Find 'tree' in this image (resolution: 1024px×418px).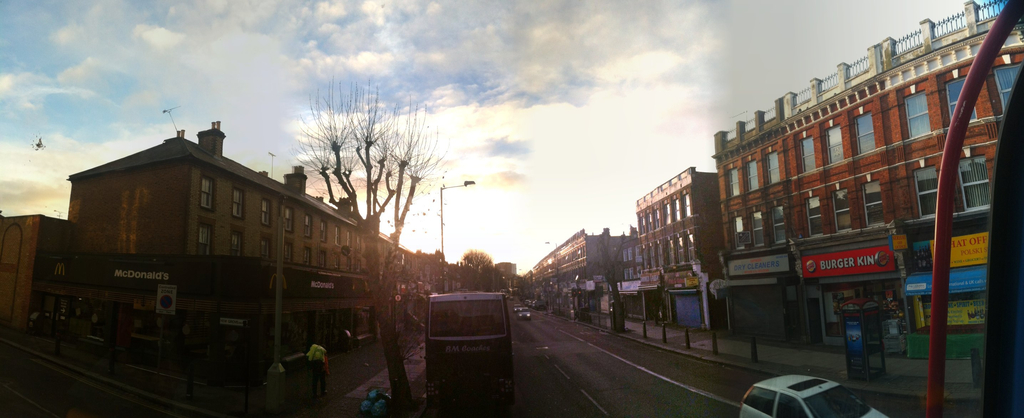
(460, 248, 500, 296).
